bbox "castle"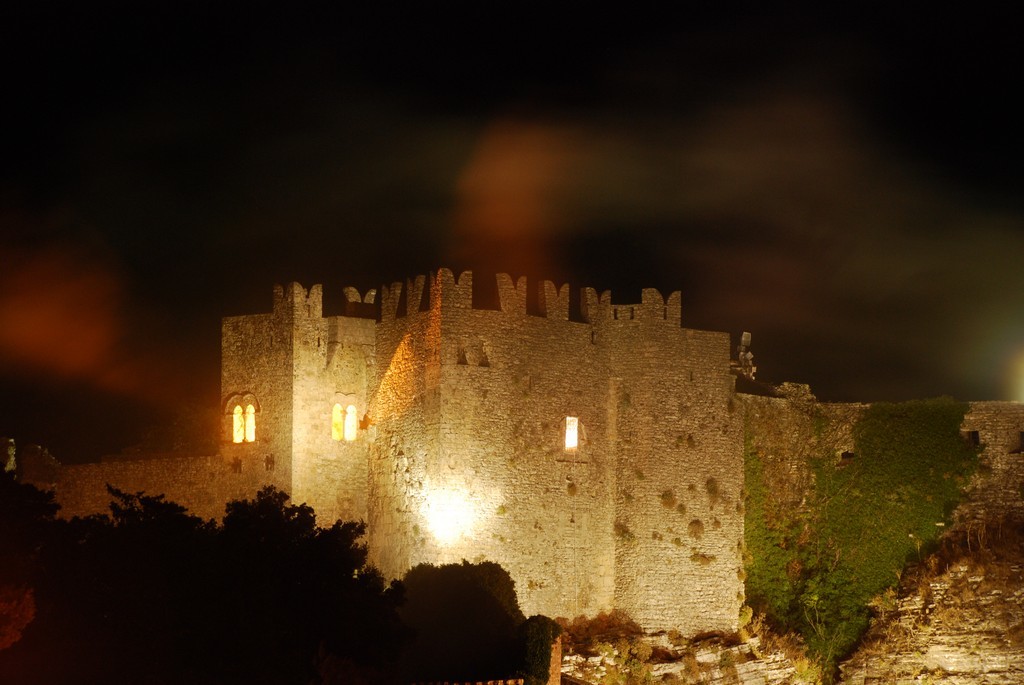
(0,265,1023,684)
